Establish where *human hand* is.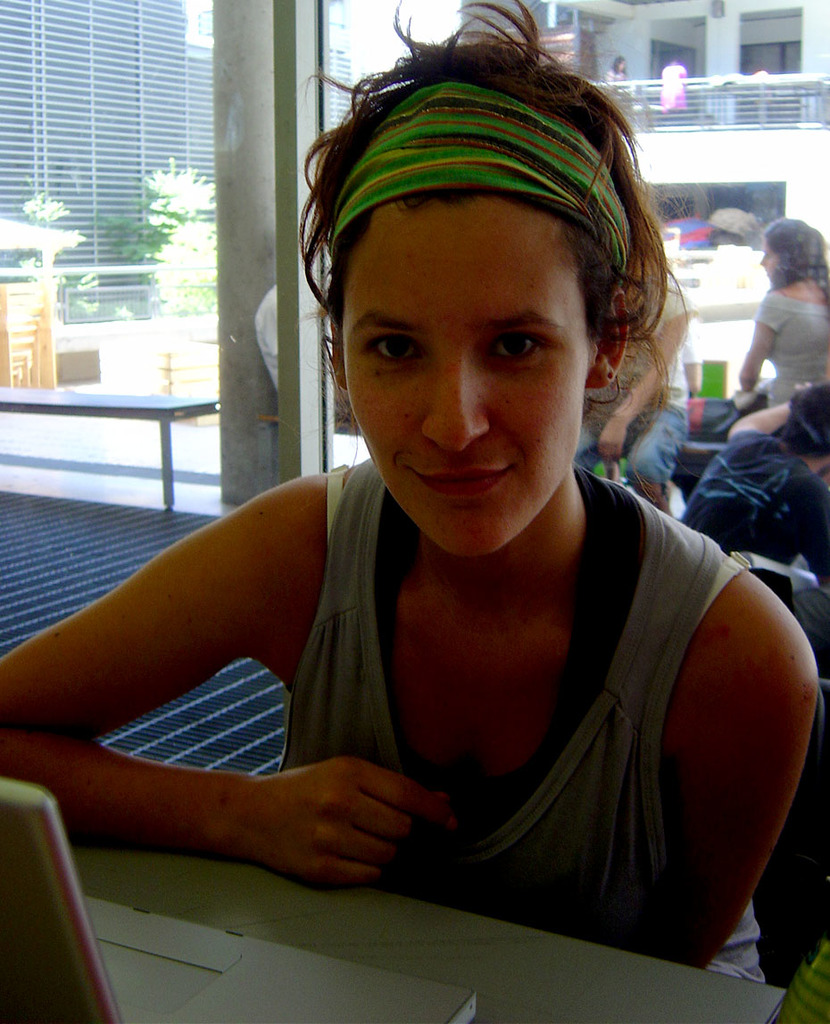
Established at (792,379,811,395).
